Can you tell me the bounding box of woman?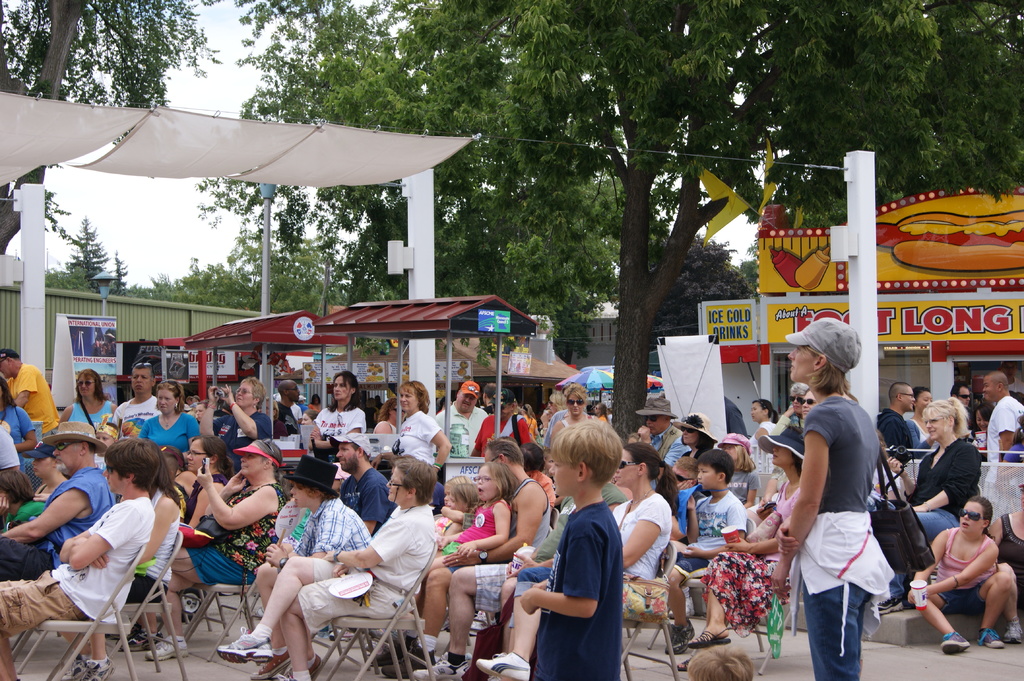
{"left": 905, "top": 385, "right": 940, "bottom": 460}.
